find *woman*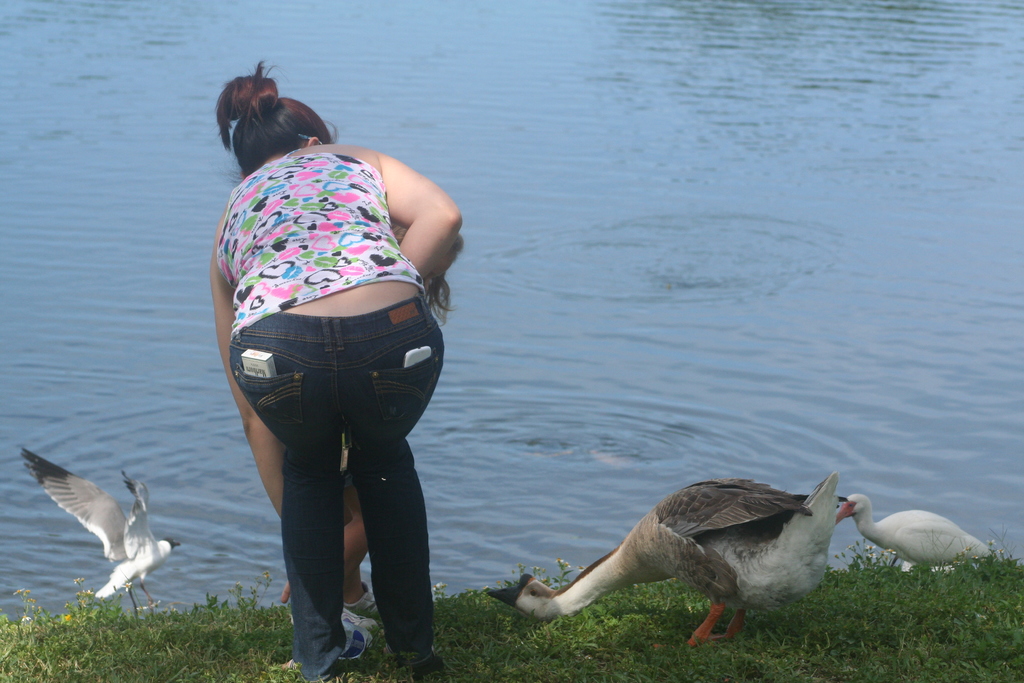
[198, 67, 487, 680]
